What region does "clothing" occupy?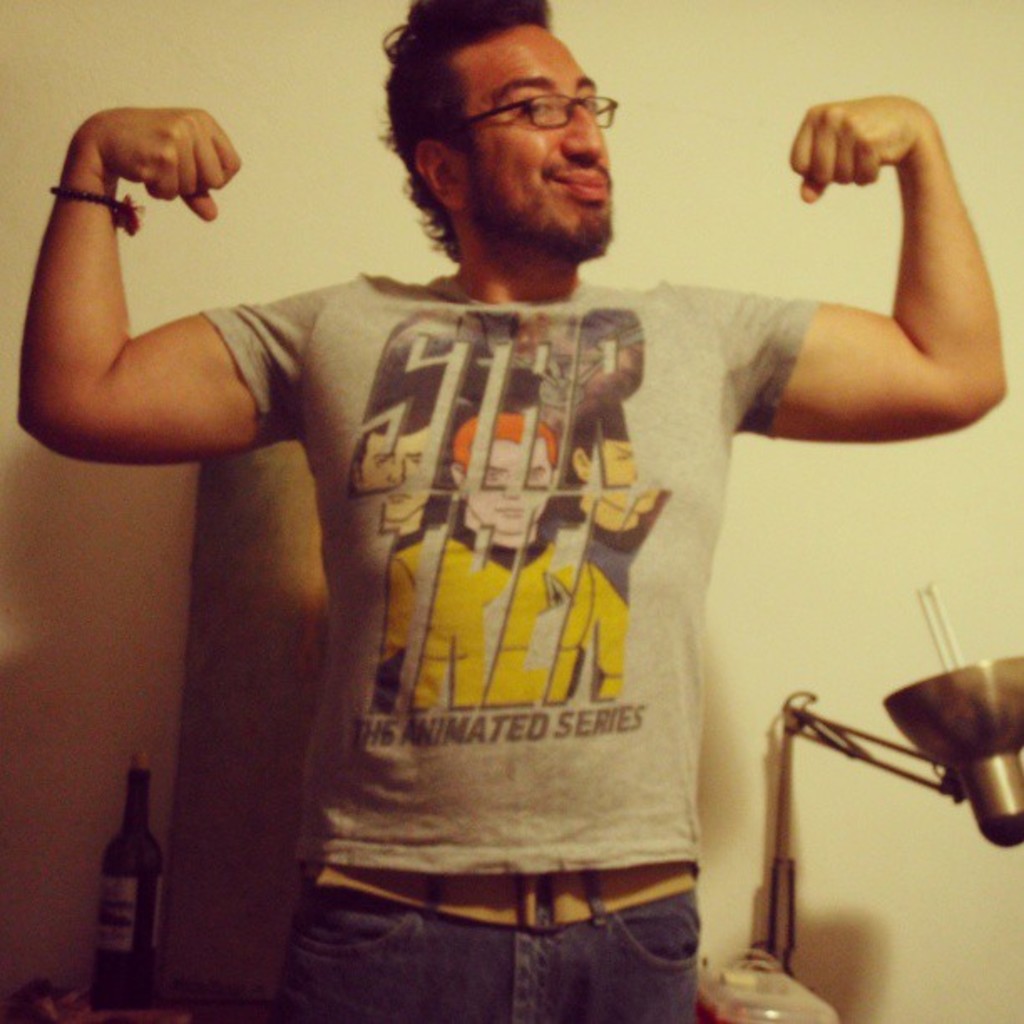
bbox(238, 224, 776, 982).
